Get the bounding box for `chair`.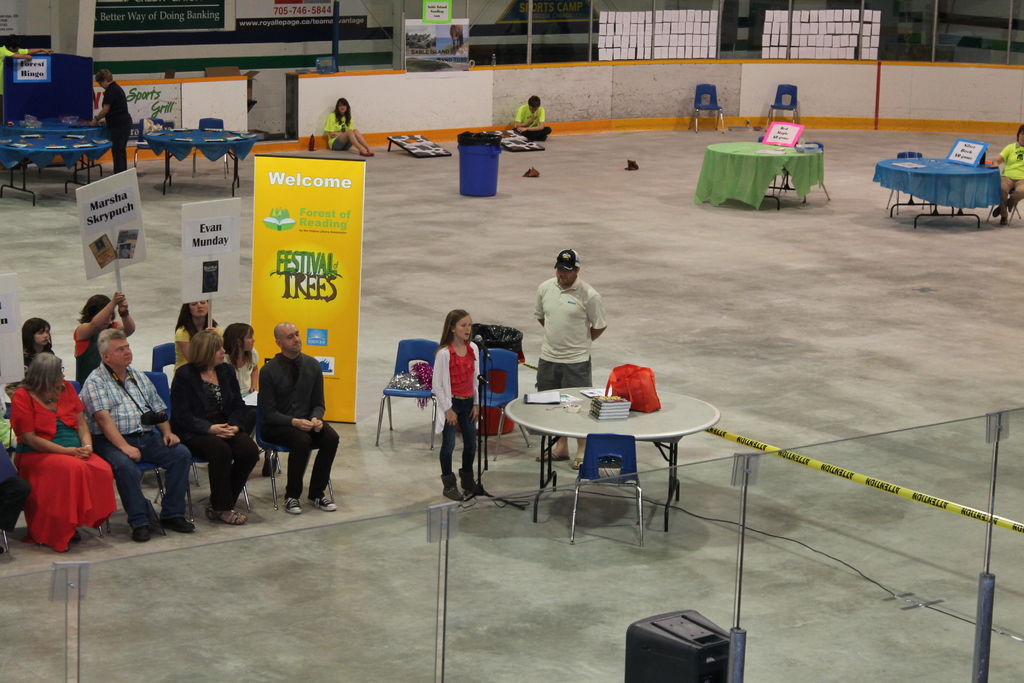
{"left": 191, "top": 118, "right": 232, "bottom": 179}.
